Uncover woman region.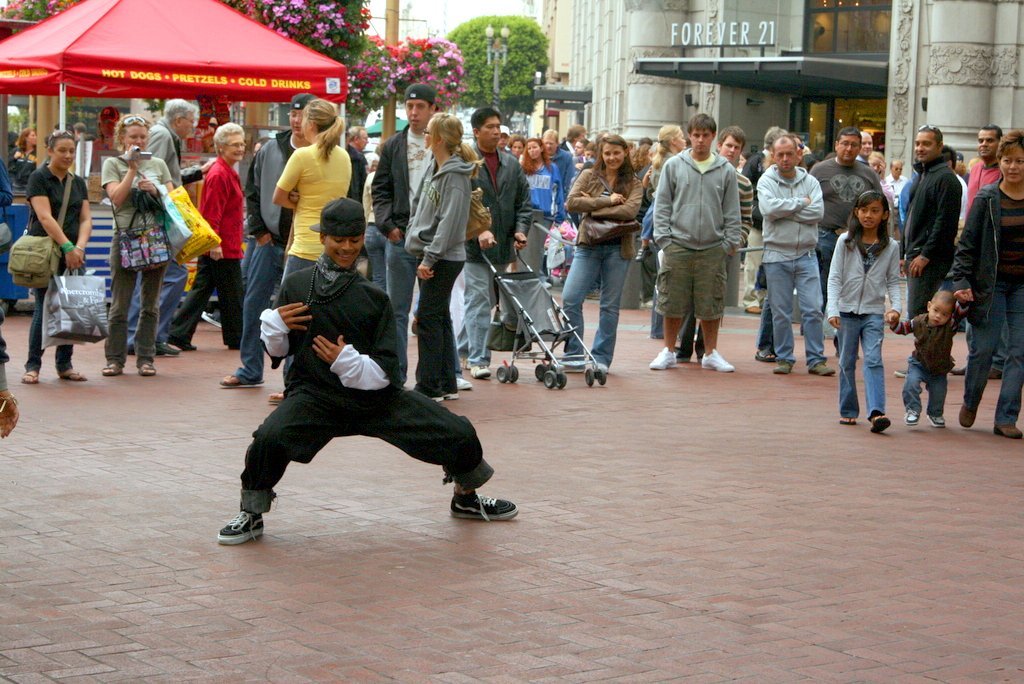
Uncovered: <bbox>517, 138, 564, 288</bbox>.
